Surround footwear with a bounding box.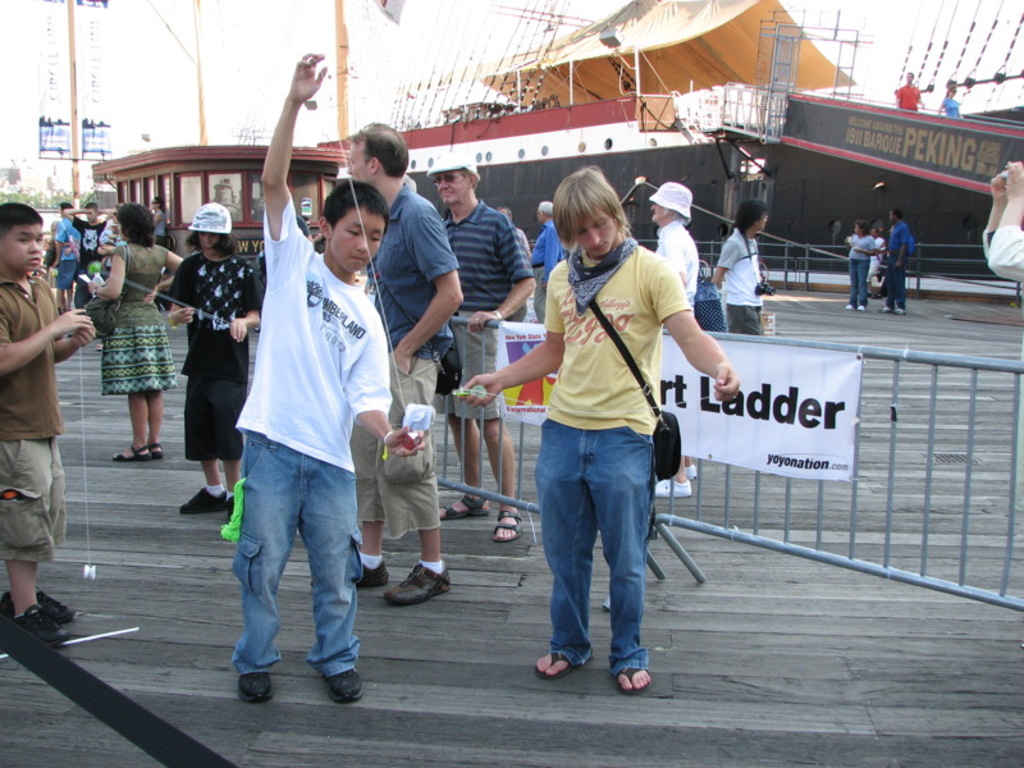
<region>233, 667, 274, 708</region>.
